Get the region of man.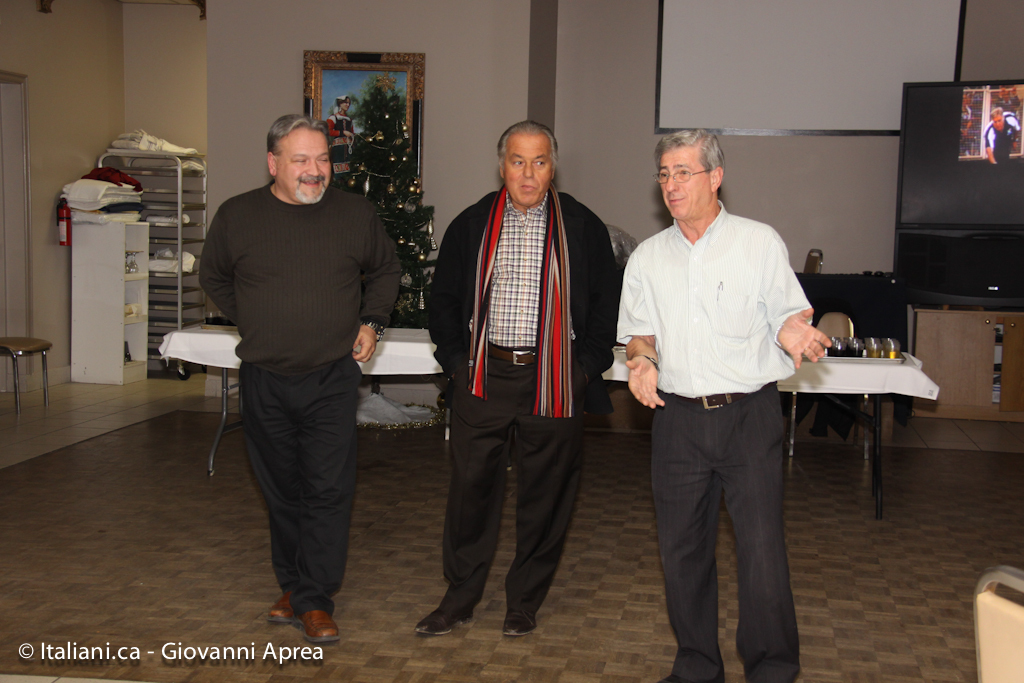
201, 111, 409, 642.
